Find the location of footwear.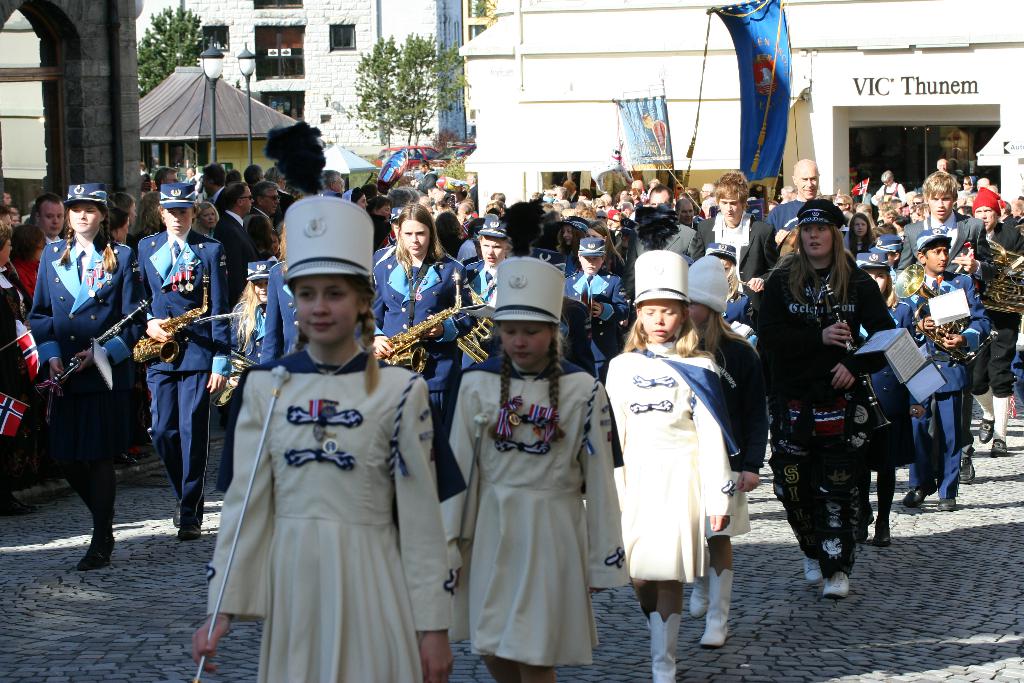
Location: x1=691, y1=568, x2=713, y2=618.
